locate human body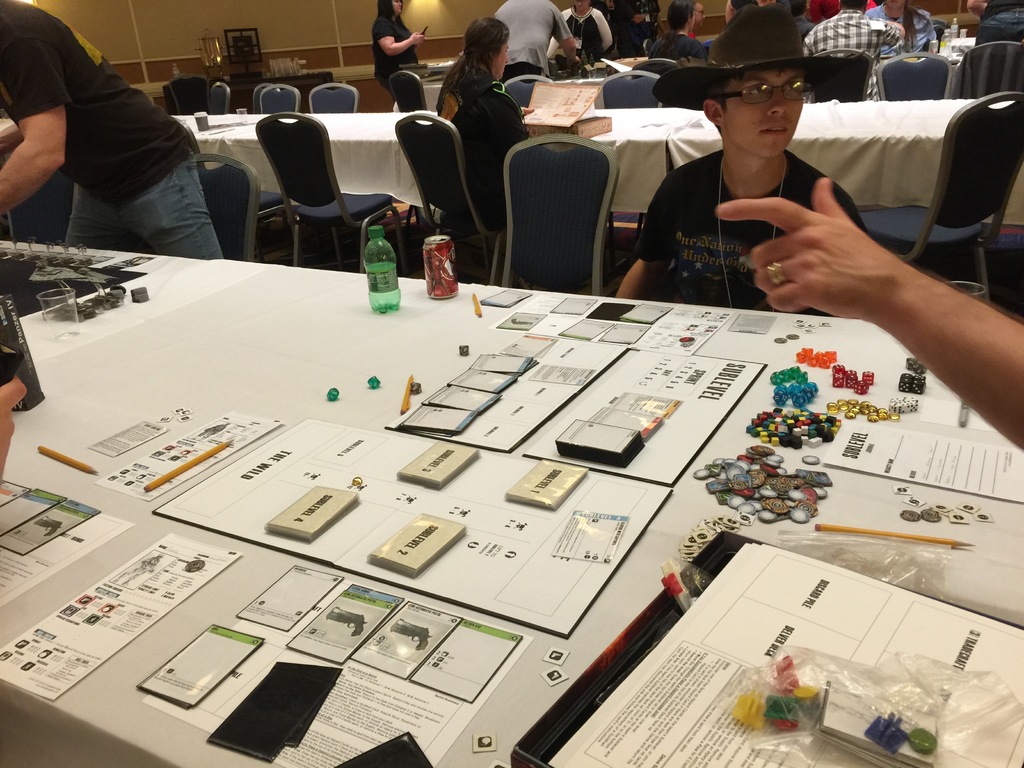
select_region(506, 0, 581, 73)
